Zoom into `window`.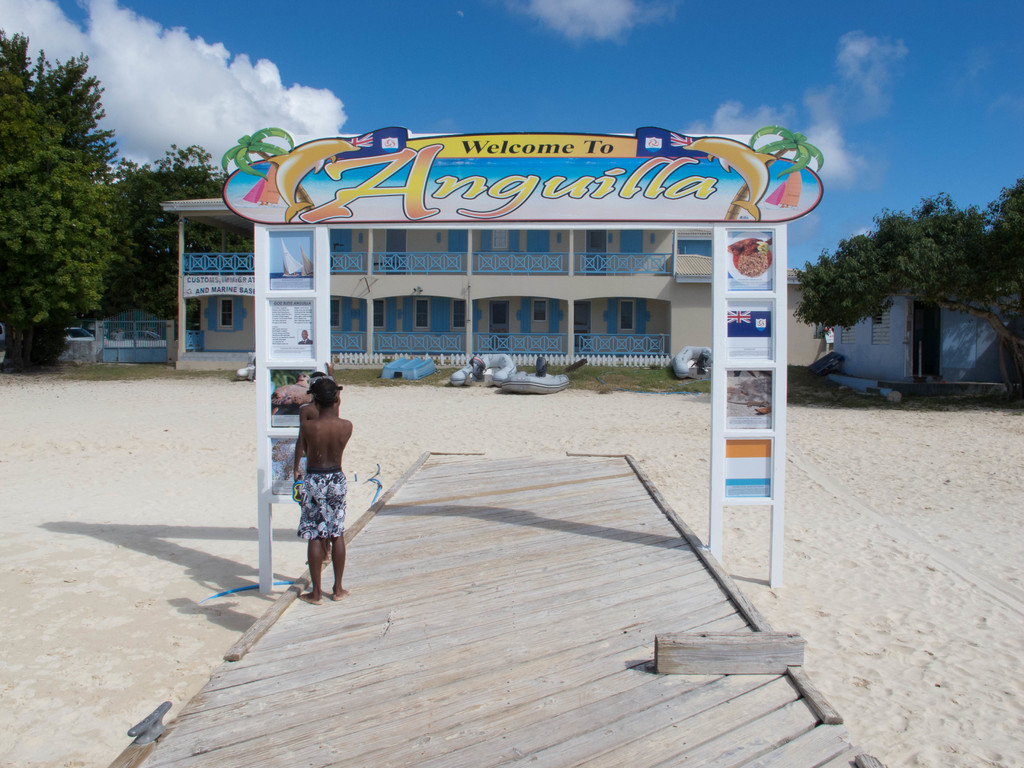
Zoom target: <region>222, 298, 231, 325</region>.
